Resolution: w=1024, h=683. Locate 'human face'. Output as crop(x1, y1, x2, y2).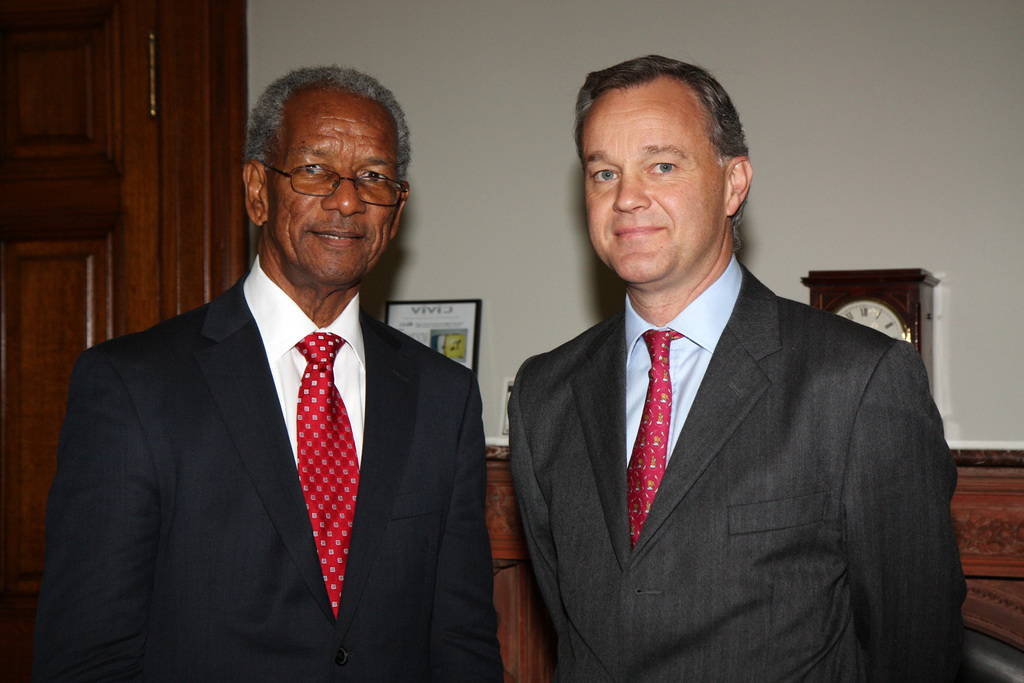
crop(582, 68, 723, 276).
